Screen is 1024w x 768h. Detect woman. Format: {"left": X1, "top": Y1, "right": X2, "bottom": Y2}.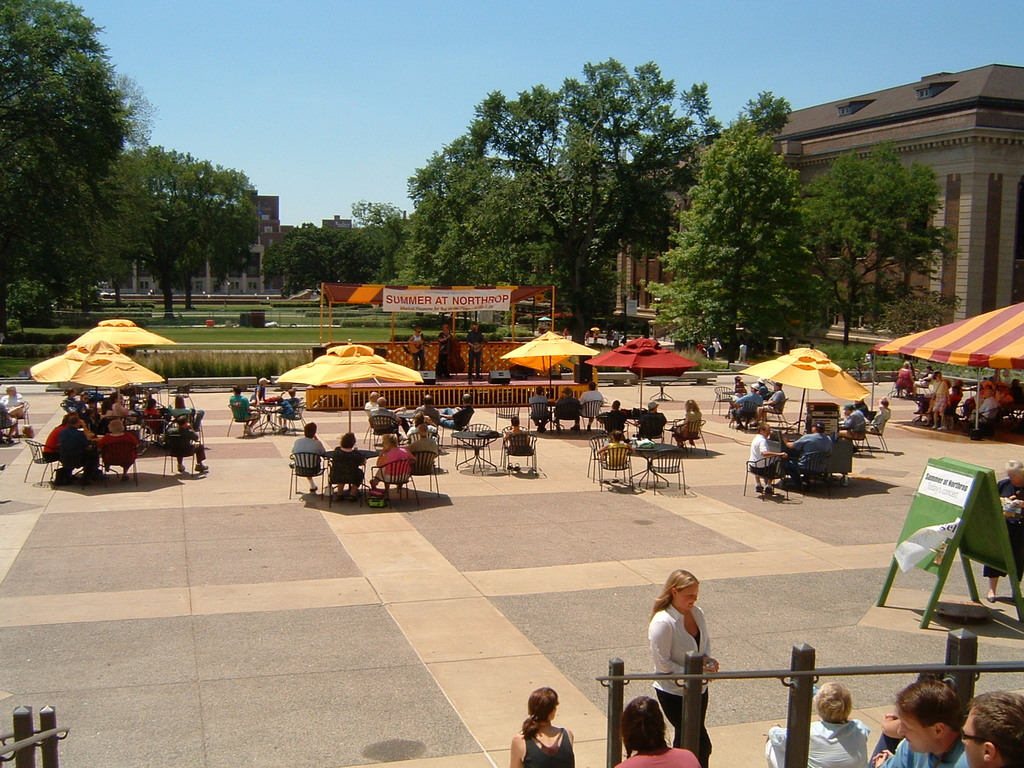
{"left": 673, "top": 401, "right": 710, "bottom": 454}.
